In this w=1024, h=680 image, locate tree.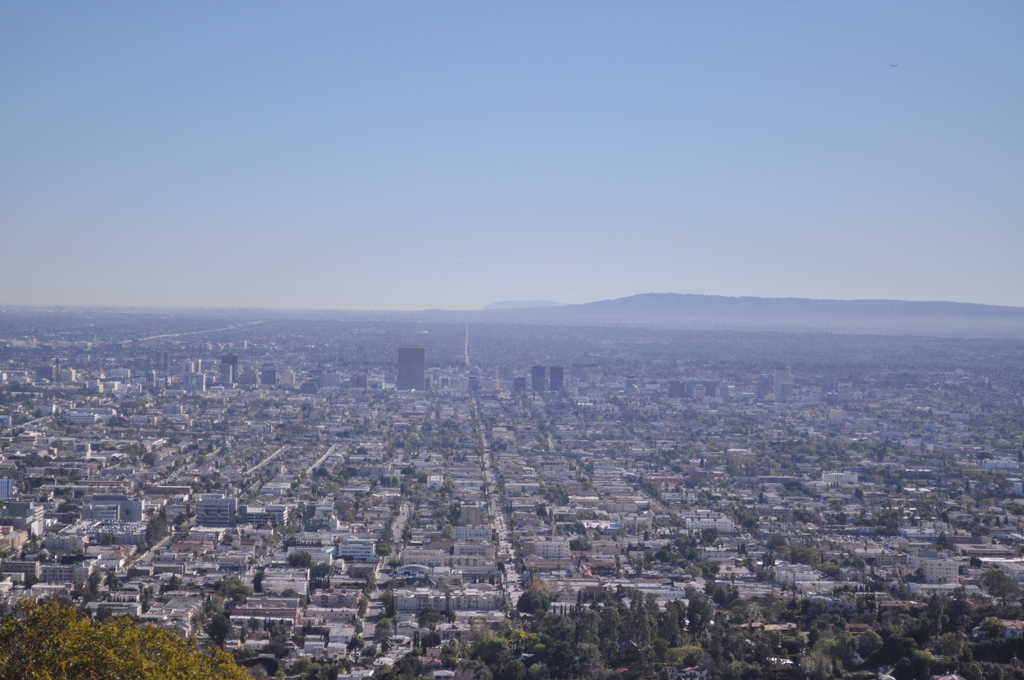
Bounding box: region(109, 455, 118, 467).
